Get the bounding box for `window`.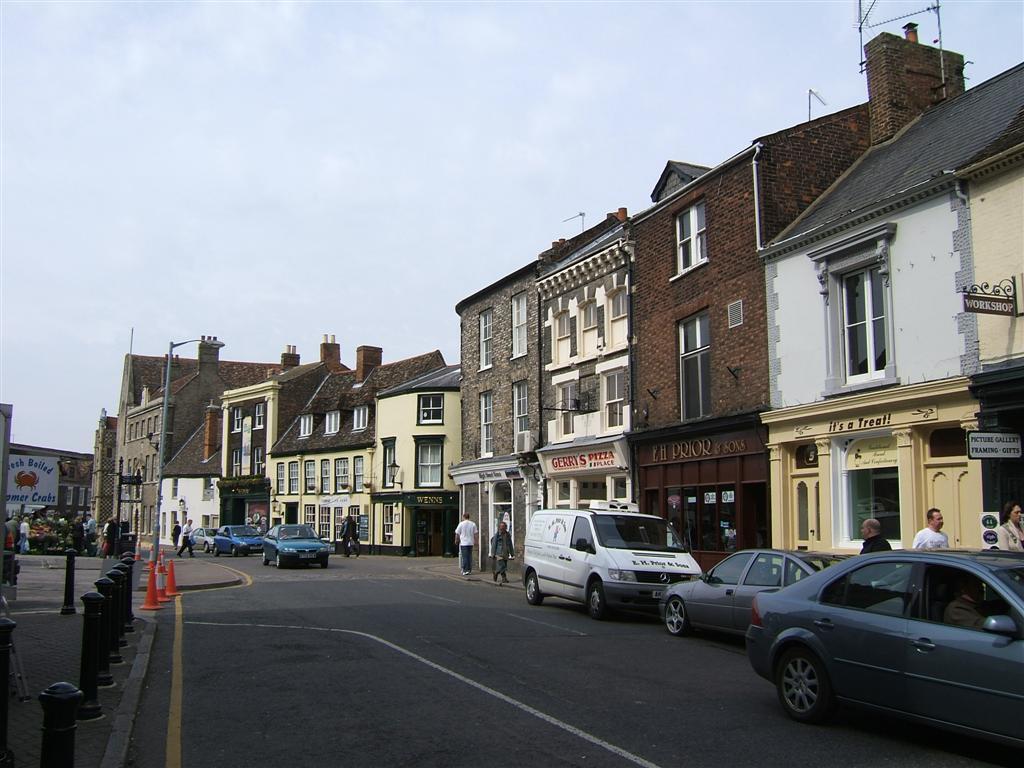
rect(416, 437, 440, 485).
